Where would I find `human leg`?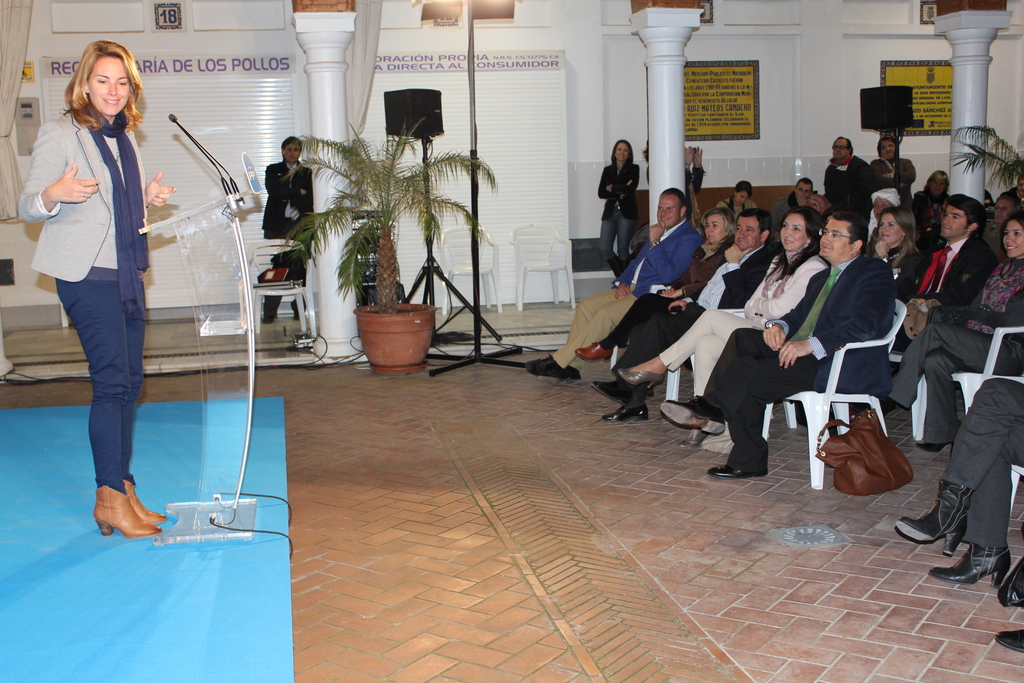
At box(529, 288, 640, 380).
